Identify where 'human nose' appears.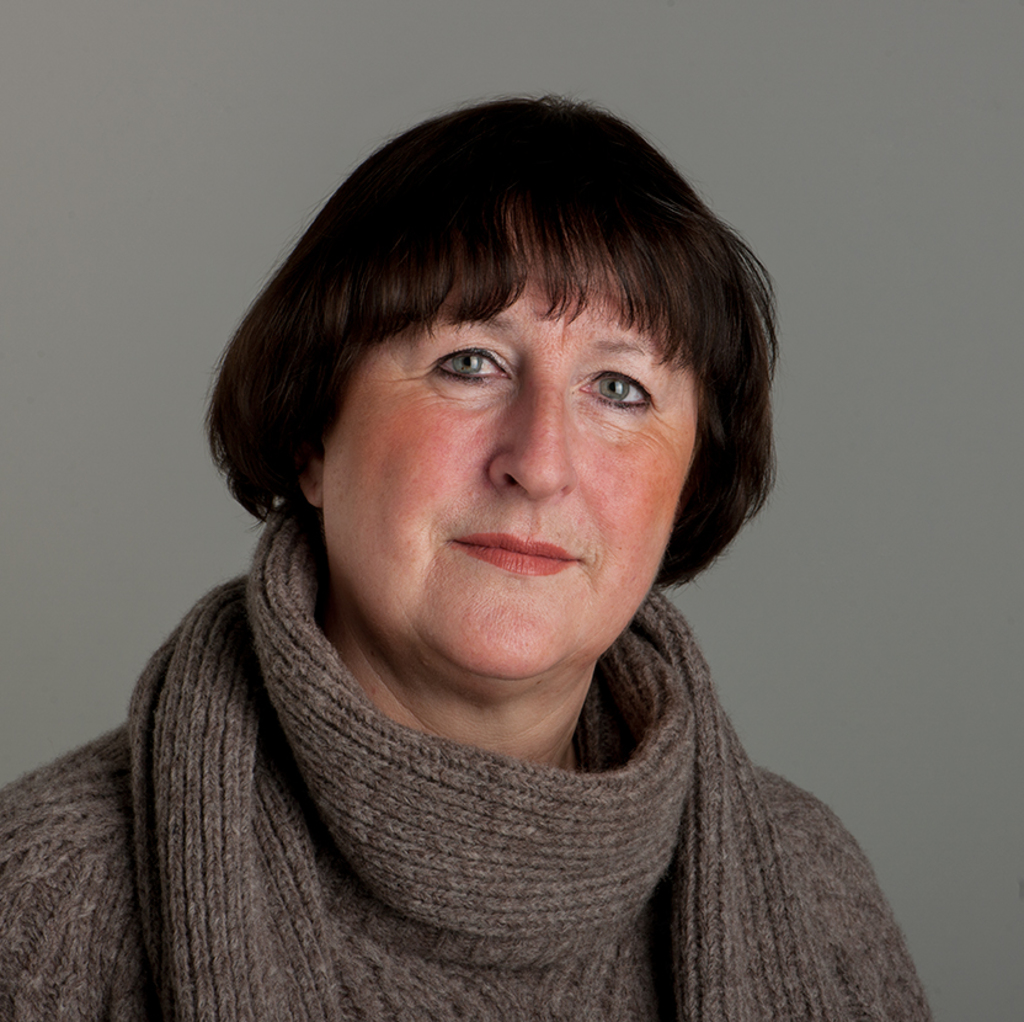
Appears at crop(481, 374, 581, 501).
